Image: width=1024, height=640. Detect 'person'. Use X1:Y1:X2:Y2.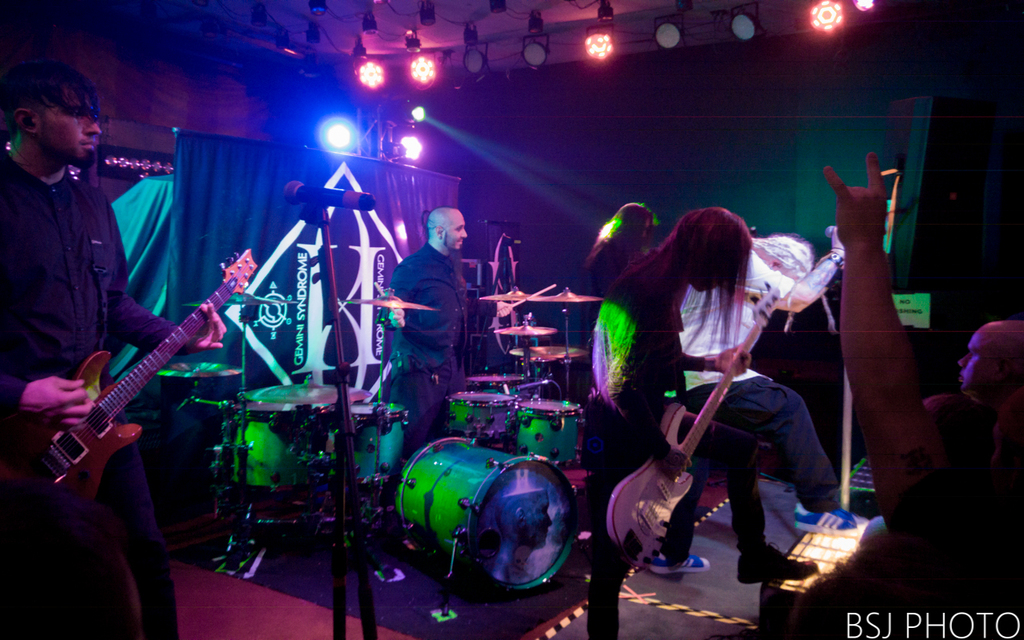
383:205:481:462.
